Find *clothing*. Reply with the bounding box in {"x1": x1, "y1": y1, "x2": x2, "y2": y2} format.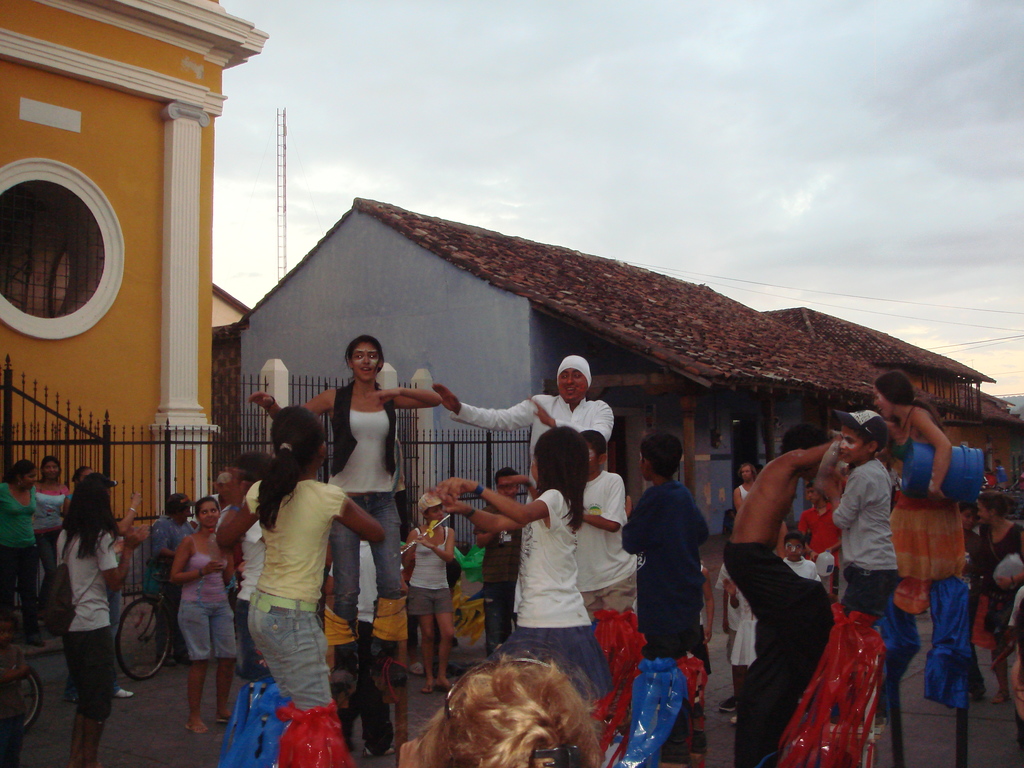
{"x1": 475, "y1": 503, "x2": 521, "y2": 654}.
